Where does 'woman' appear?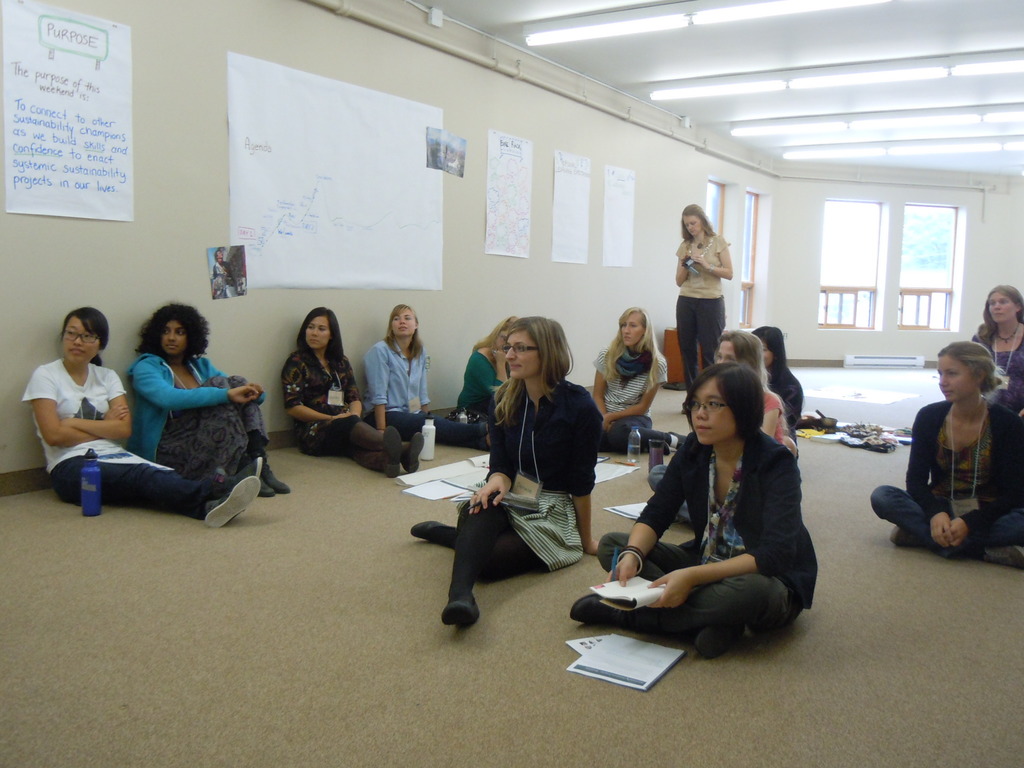
Appears at [left=456, top=319, right=511, bottom=423].
